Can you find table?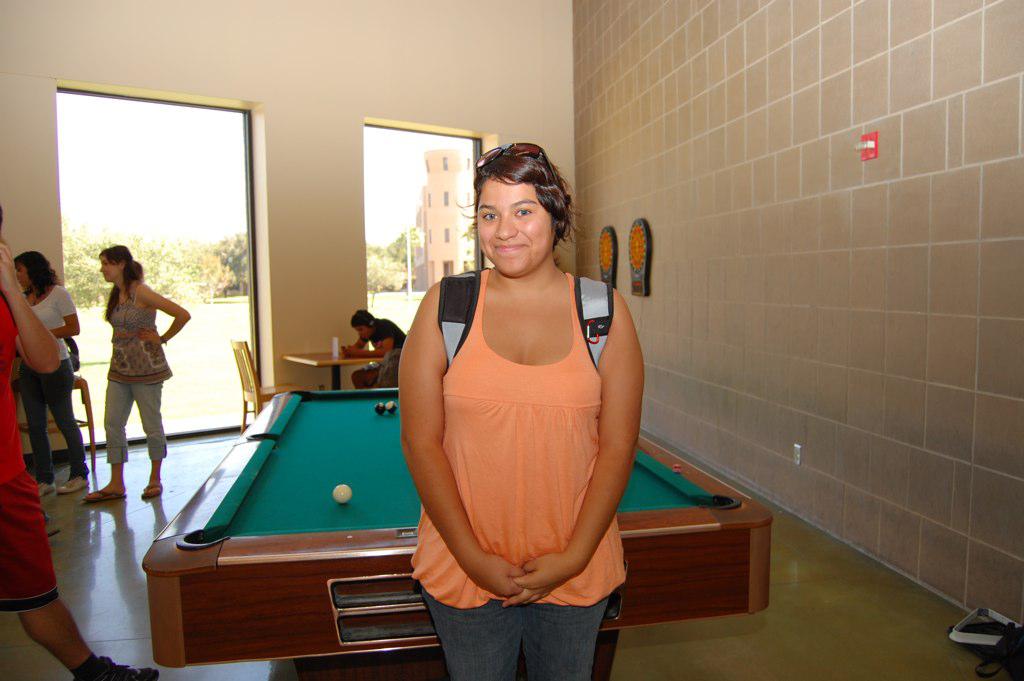
Yes, bounding box: bbox=[148, 383, 775, 680].
